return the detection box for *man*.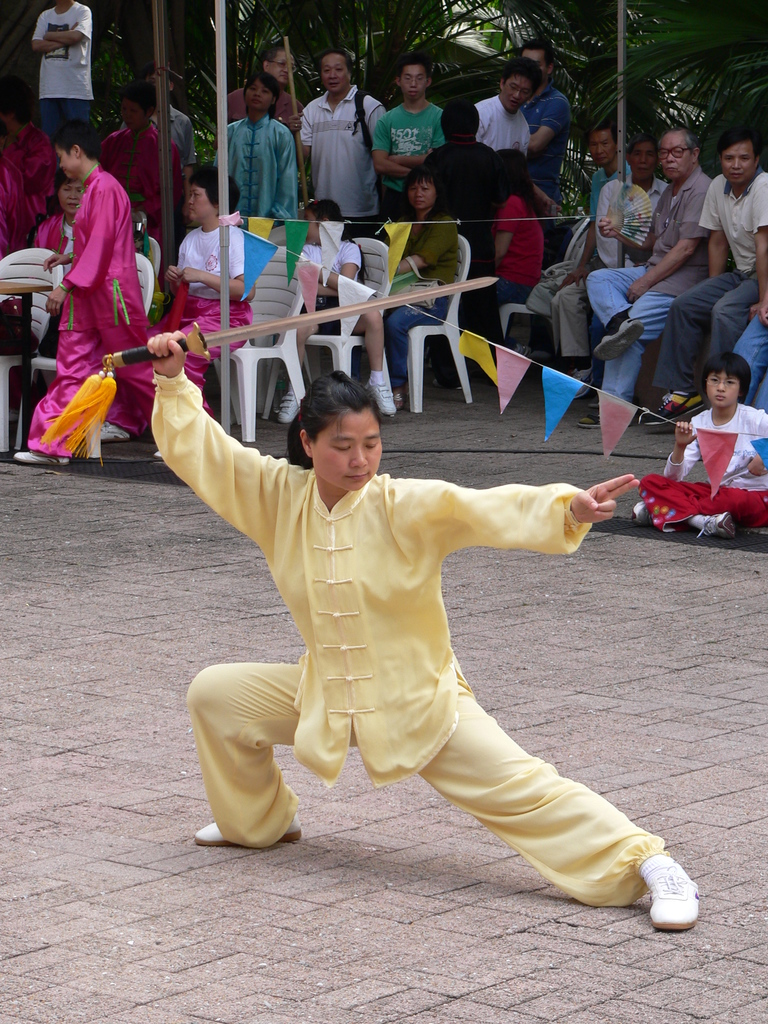
288, 44, 406, 233.
